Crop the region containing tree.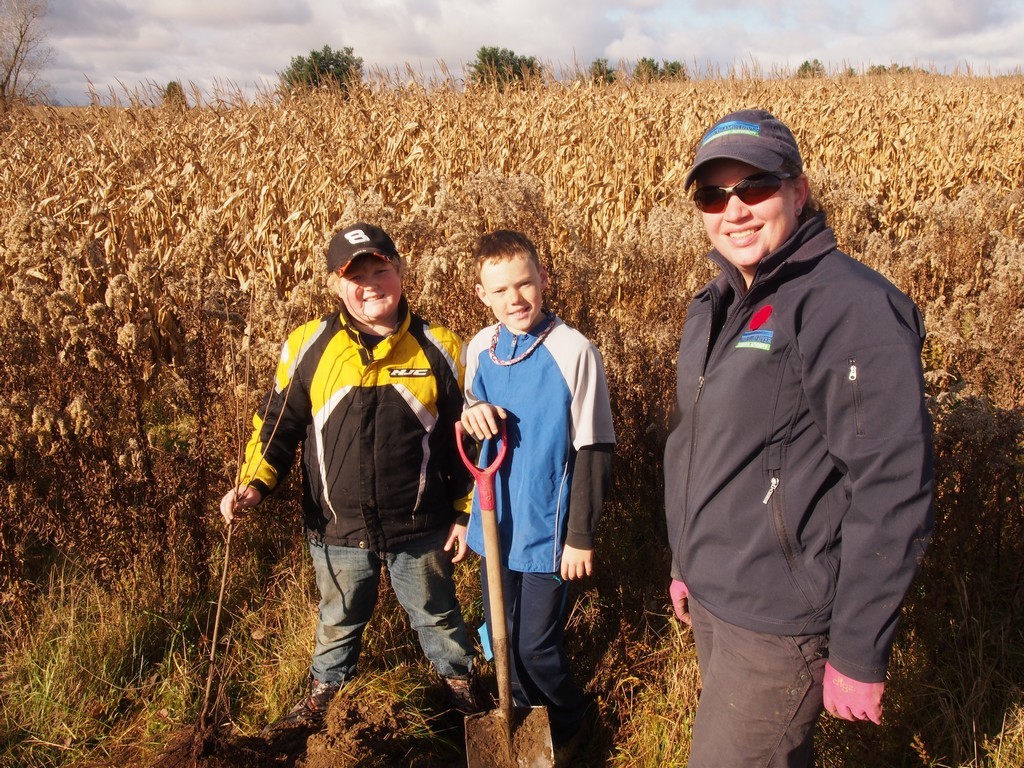
Crop region: {"x1": 0, "y1": 0, "x2": 51, "y2": 115}.
